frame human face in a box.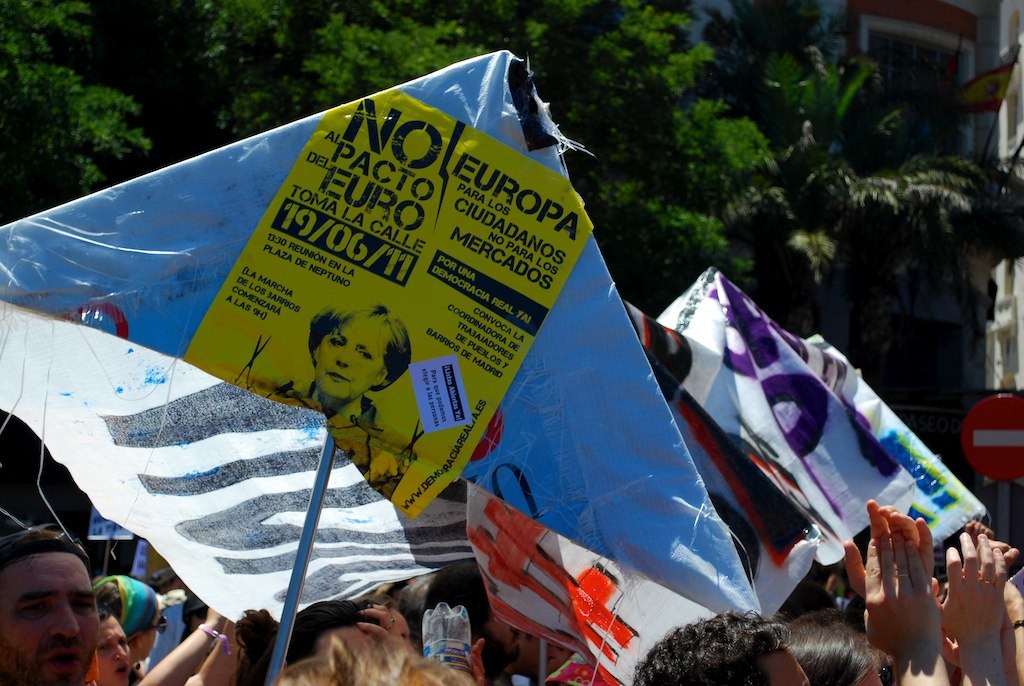
Rect(318, 319, 386, 399).
